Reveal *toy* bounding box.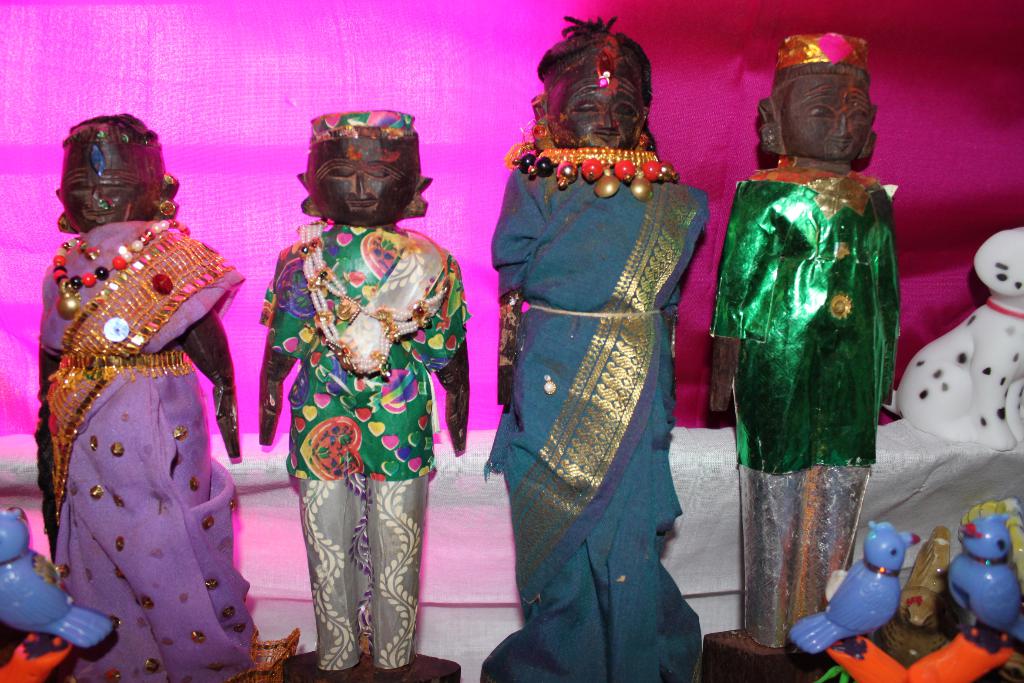
Revealed: x1=899, y1=525, x2=954, y2=629.
